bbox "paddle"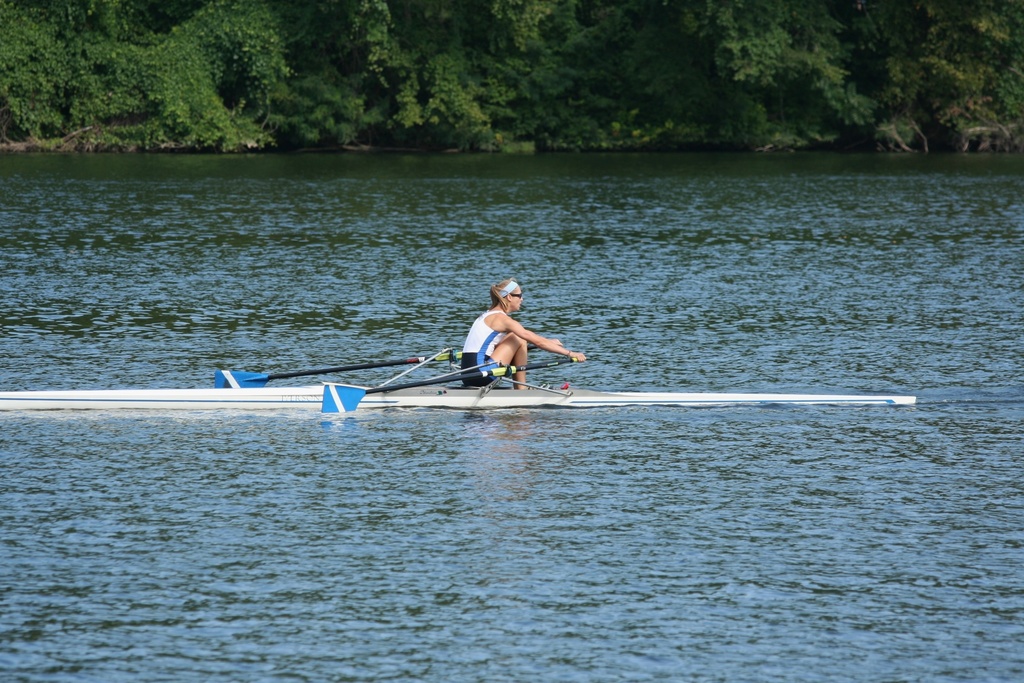
box(210, 349, 455, 388)
